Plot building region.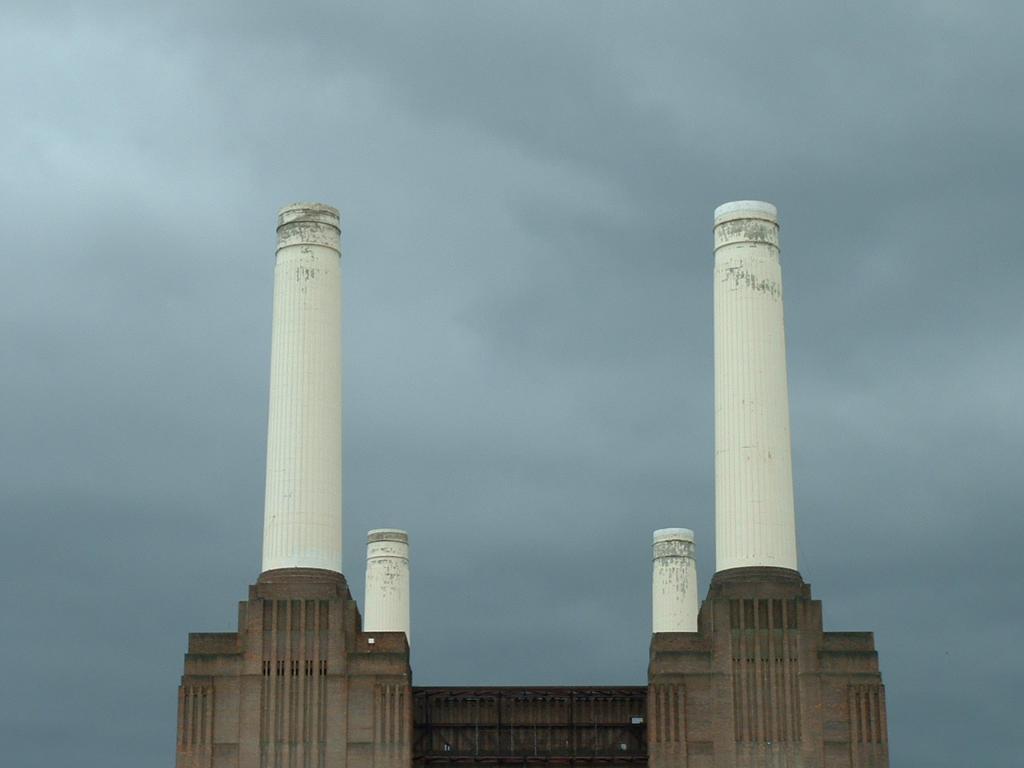
Plotted at crop(175, 204, 889, 767).
